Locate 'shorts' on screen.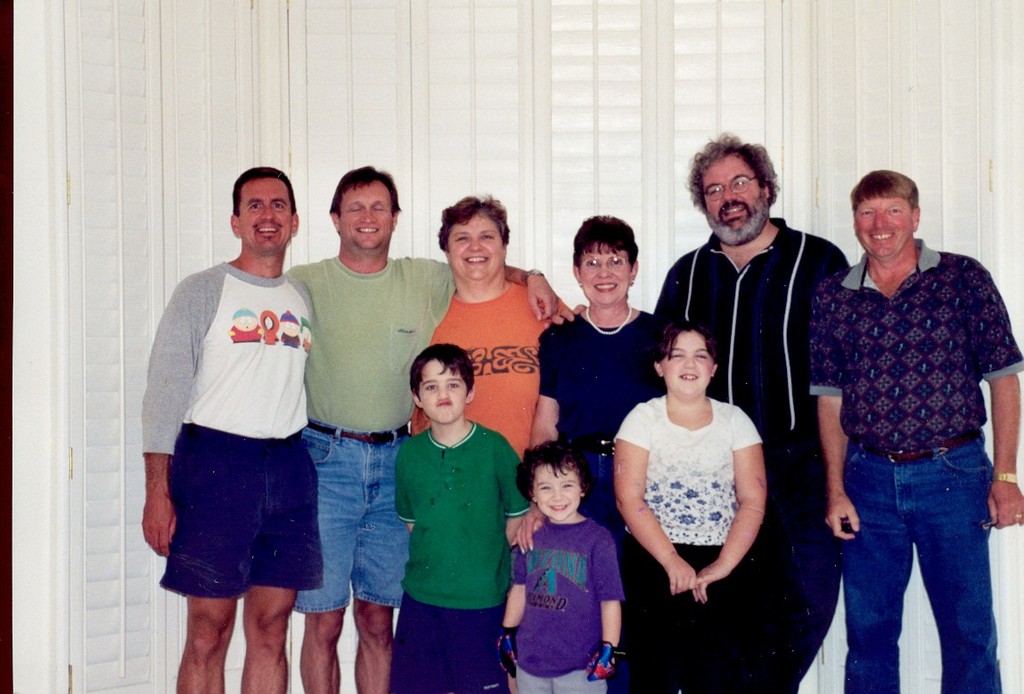
On screen at 515, 665, 610, 693.
